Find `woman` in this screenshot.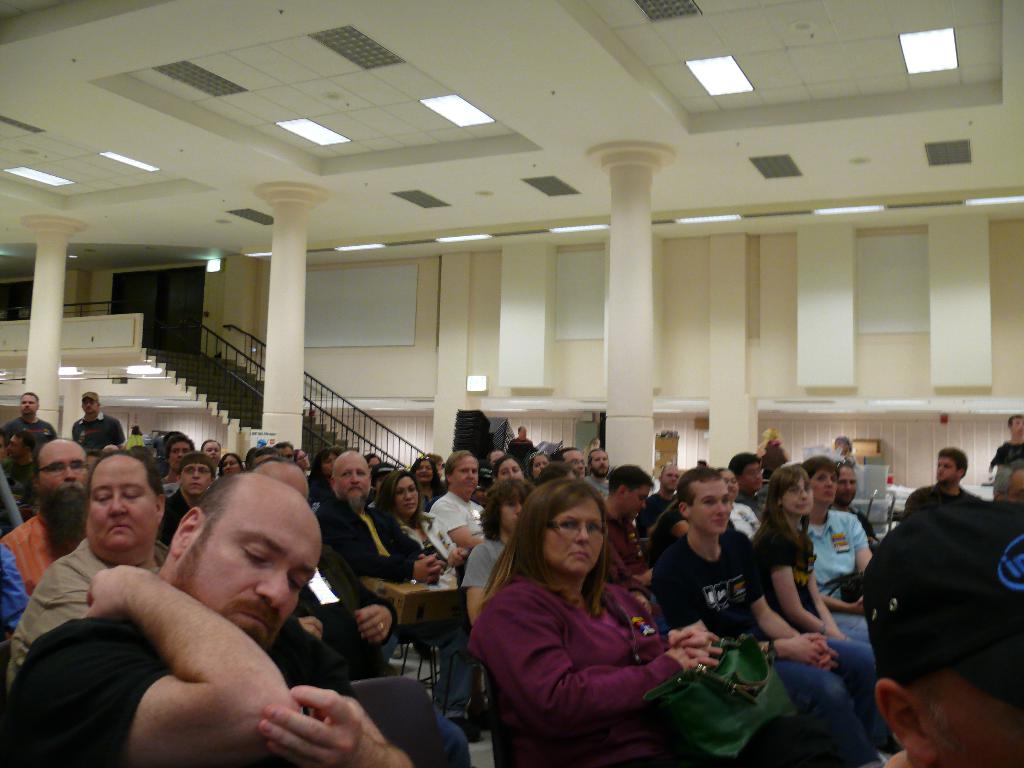
The bounding box for `woman` is (525, 452, 547, 481).
